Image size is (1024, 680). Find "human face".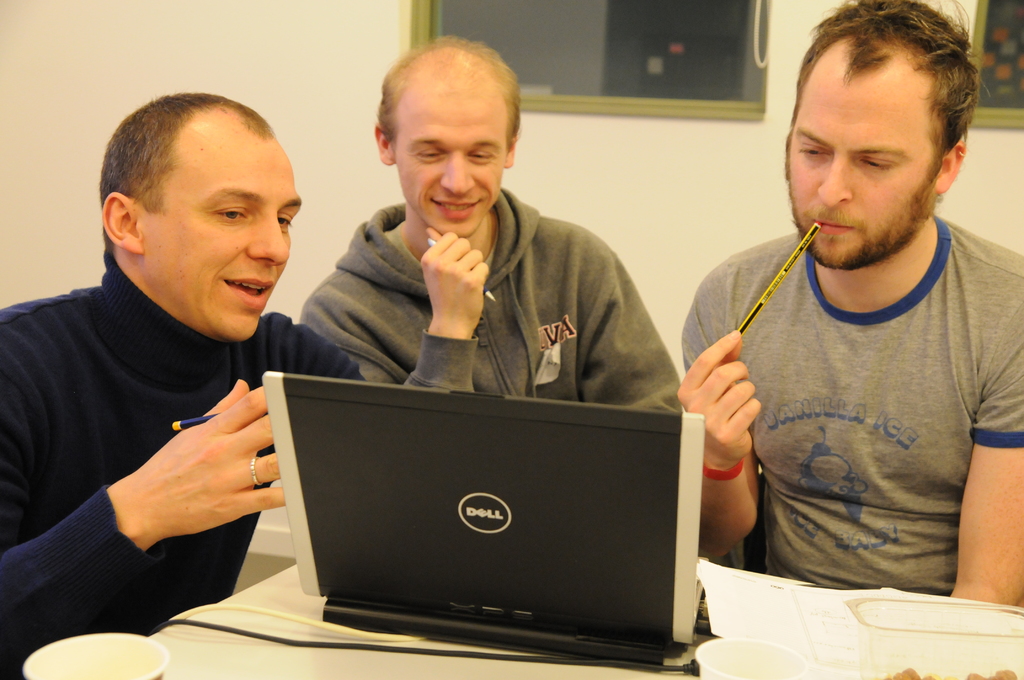
{"left": 780, "top": 26, "right": 947, "bottom": 266}.
